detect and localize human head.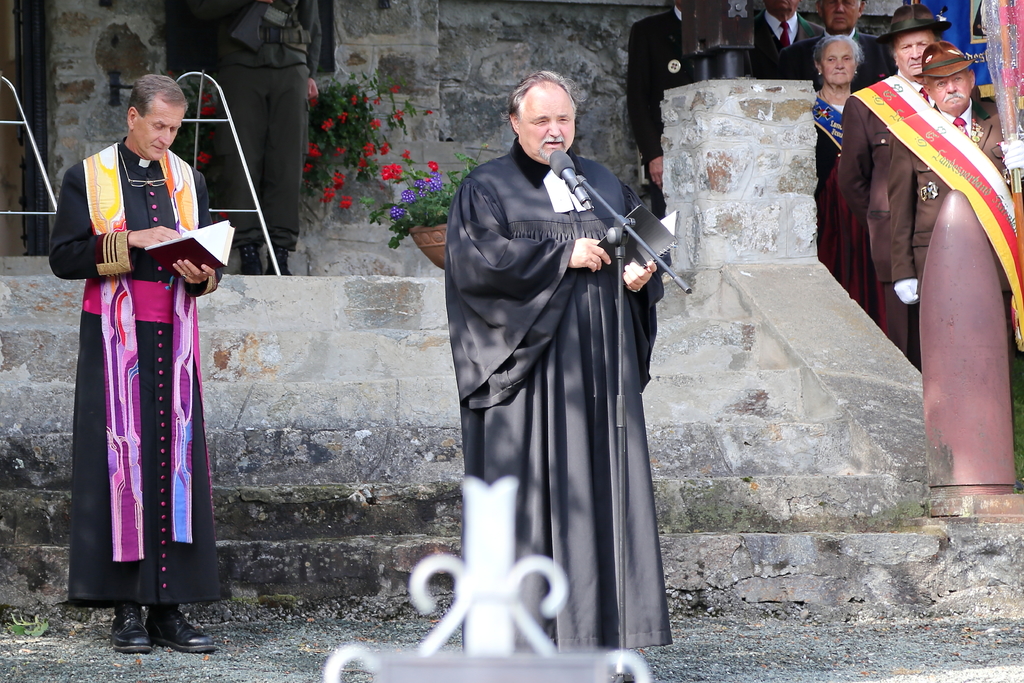
Localized at <bbox>125, 77, 185, 157</bbox>.
